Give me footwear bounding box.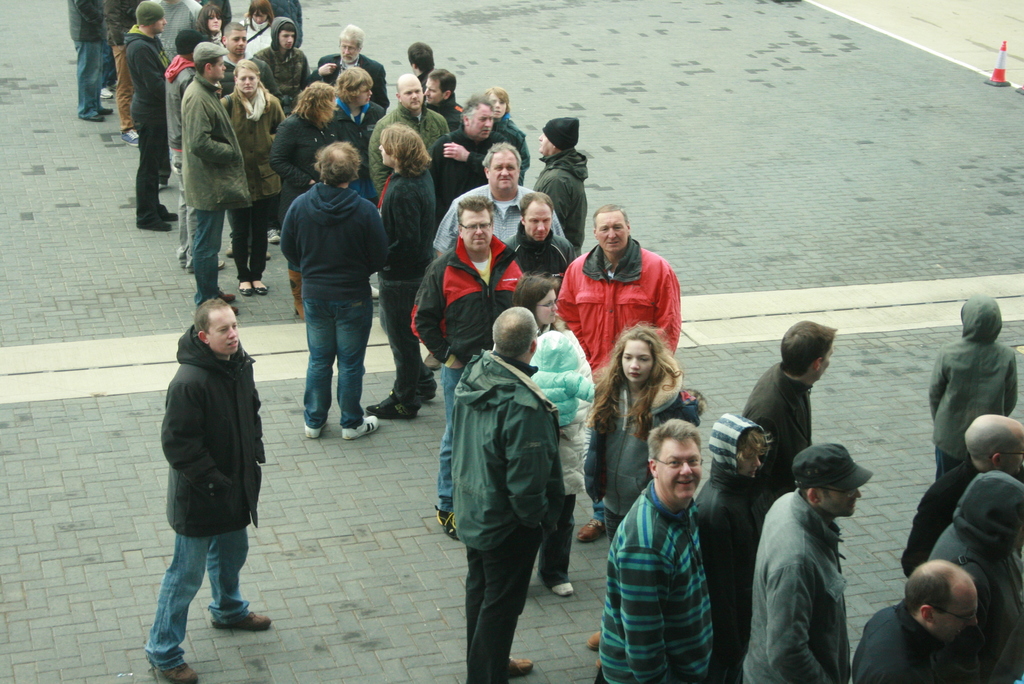
<bbox>119, 126, 136, 147</bbox>.
